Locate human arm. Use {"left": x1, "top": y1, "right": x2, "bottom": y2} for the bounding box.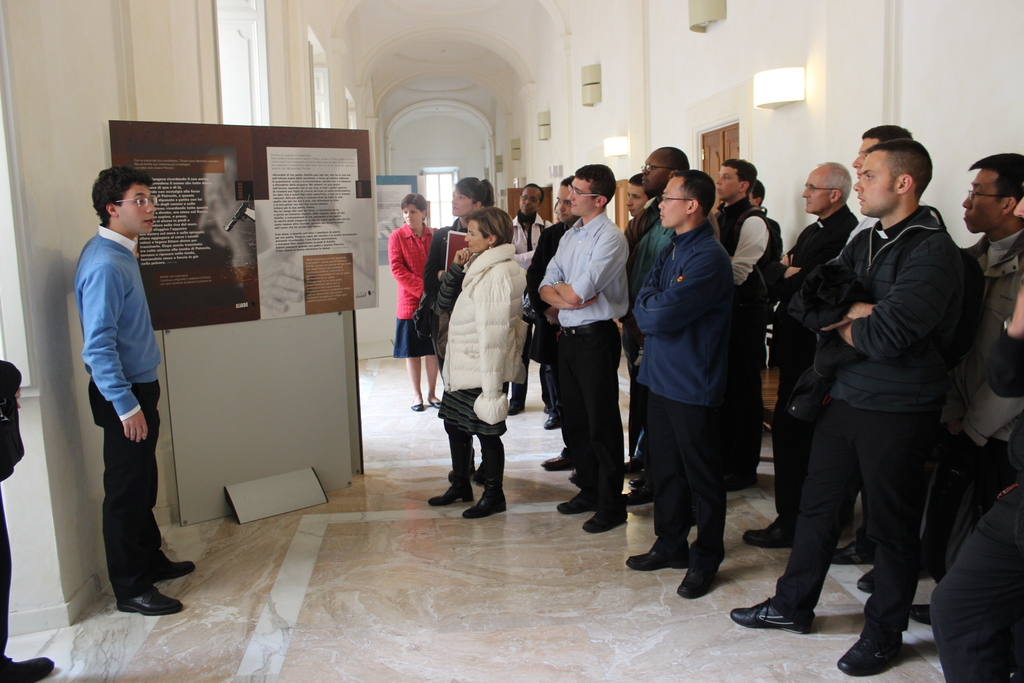
{"left": 419, "top": 248, "right": 444, "bottom": 332}.
